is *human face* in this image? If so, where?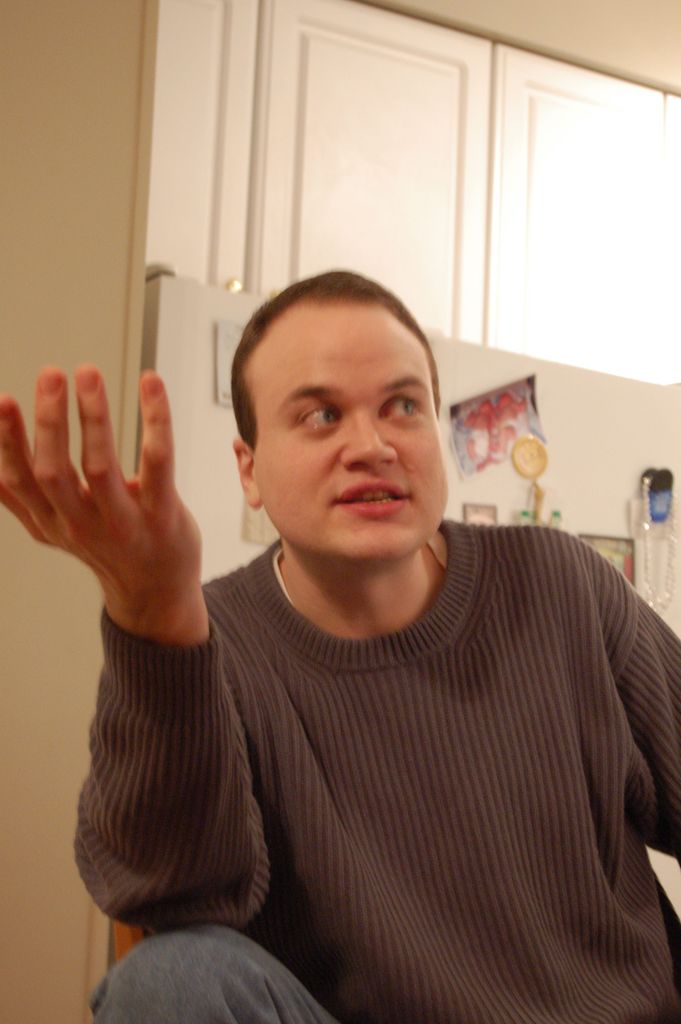
Yes, at 251 303 459 567.
